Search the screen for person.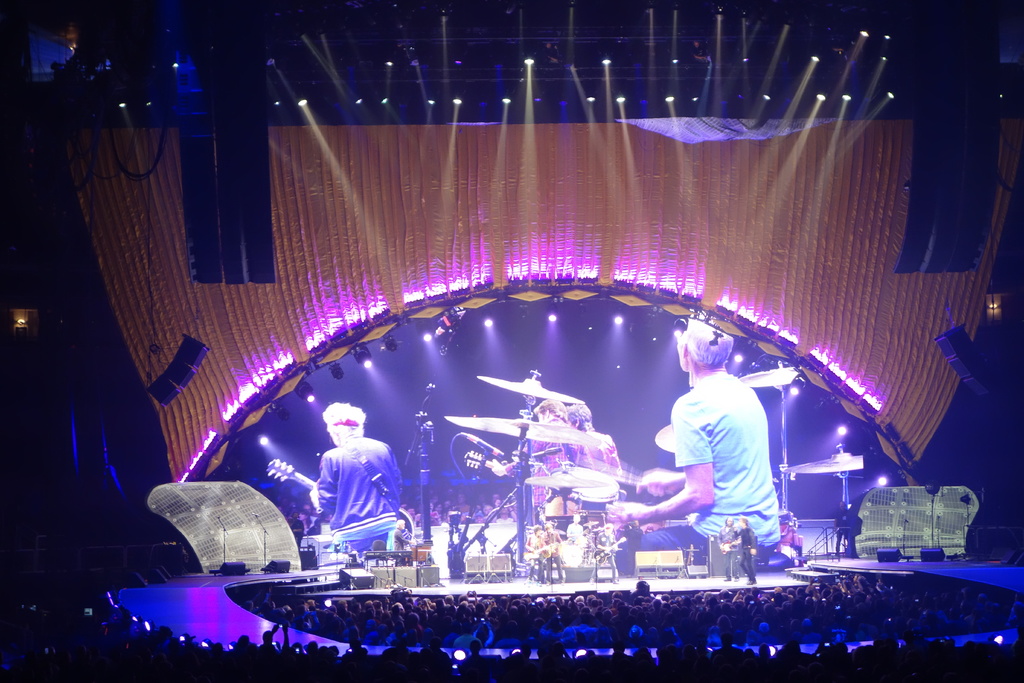
Found at crop(479, 400, 574, 532).
